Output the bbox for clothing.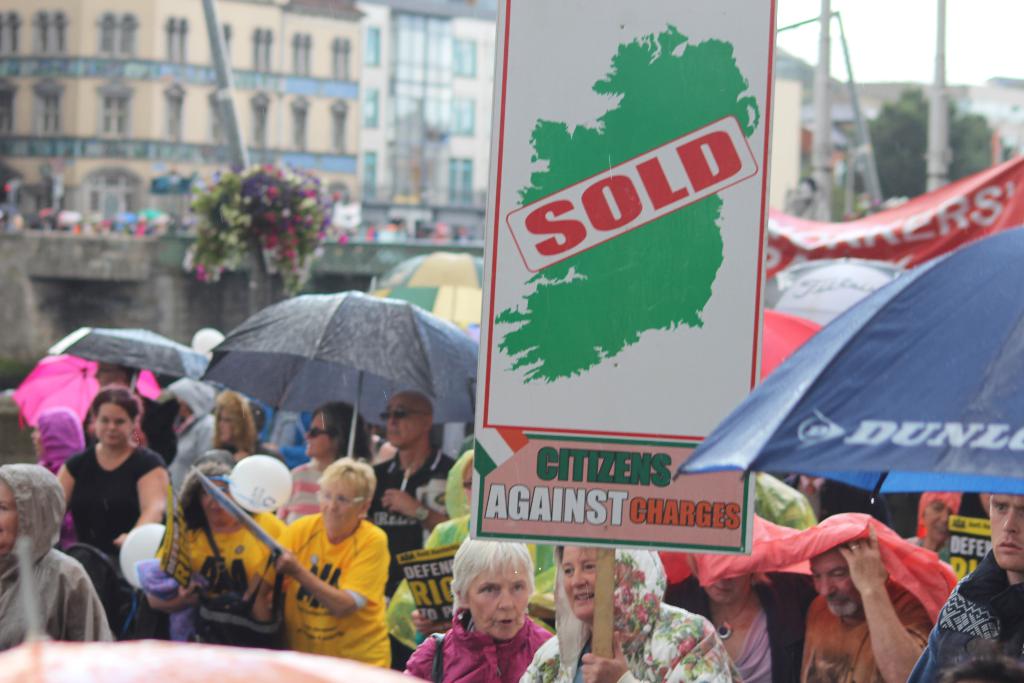
270, 483, 397, 662.
